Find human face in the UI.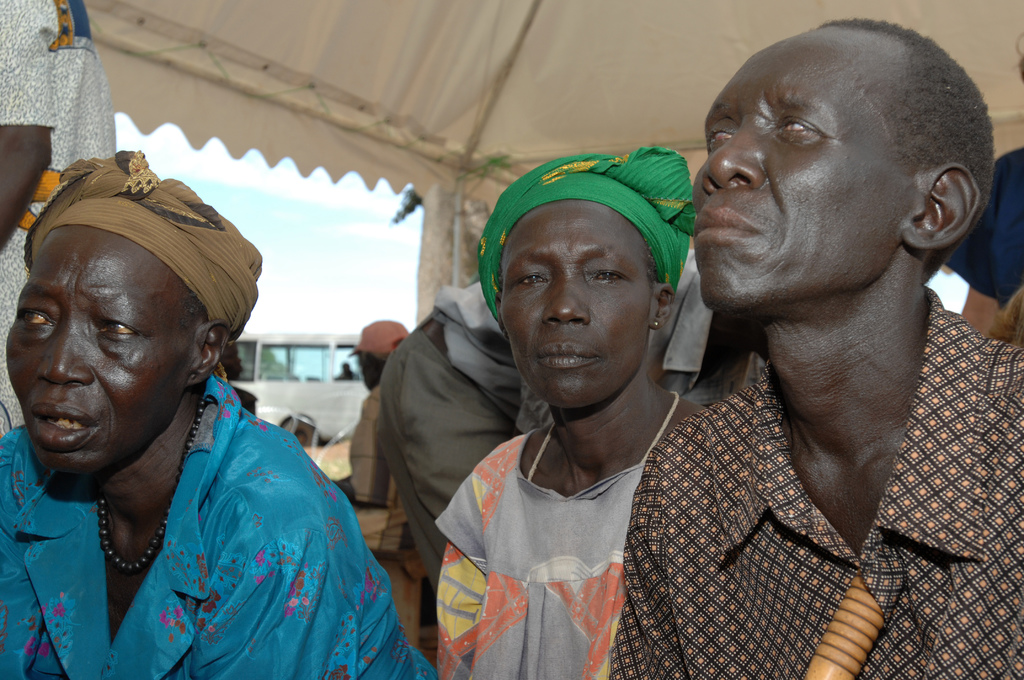
UI element at bbox(6, 224, 204, 489).
